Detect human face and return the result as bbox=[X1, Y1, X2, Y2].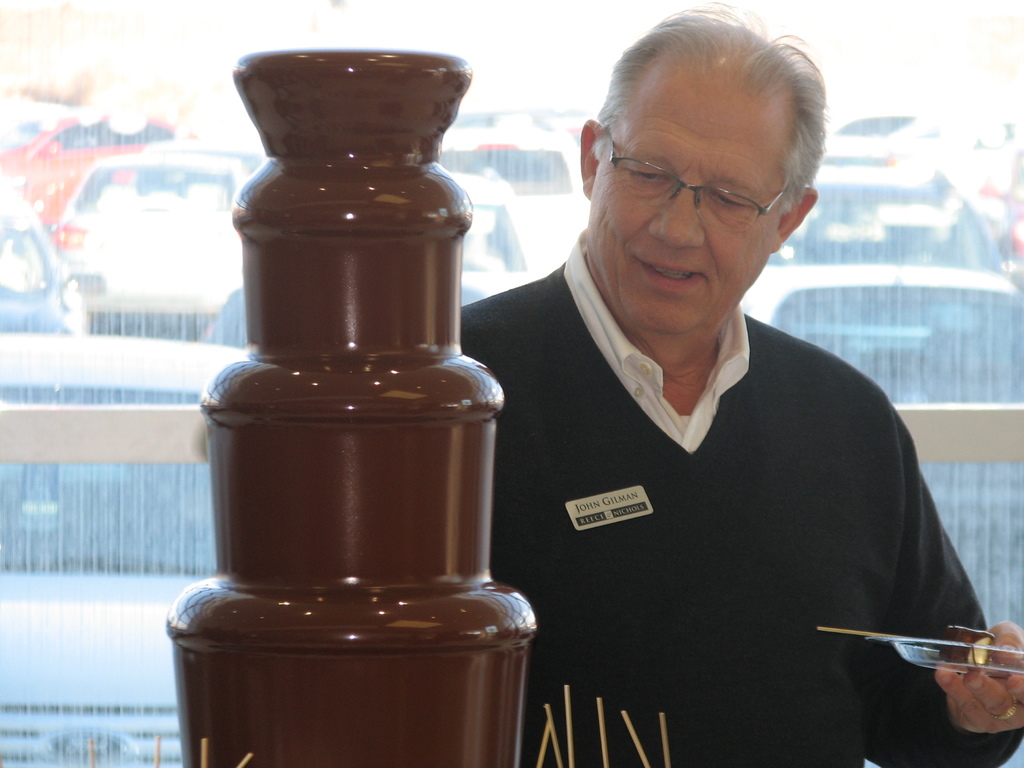
bbox=[588, 82, 783, 353].
